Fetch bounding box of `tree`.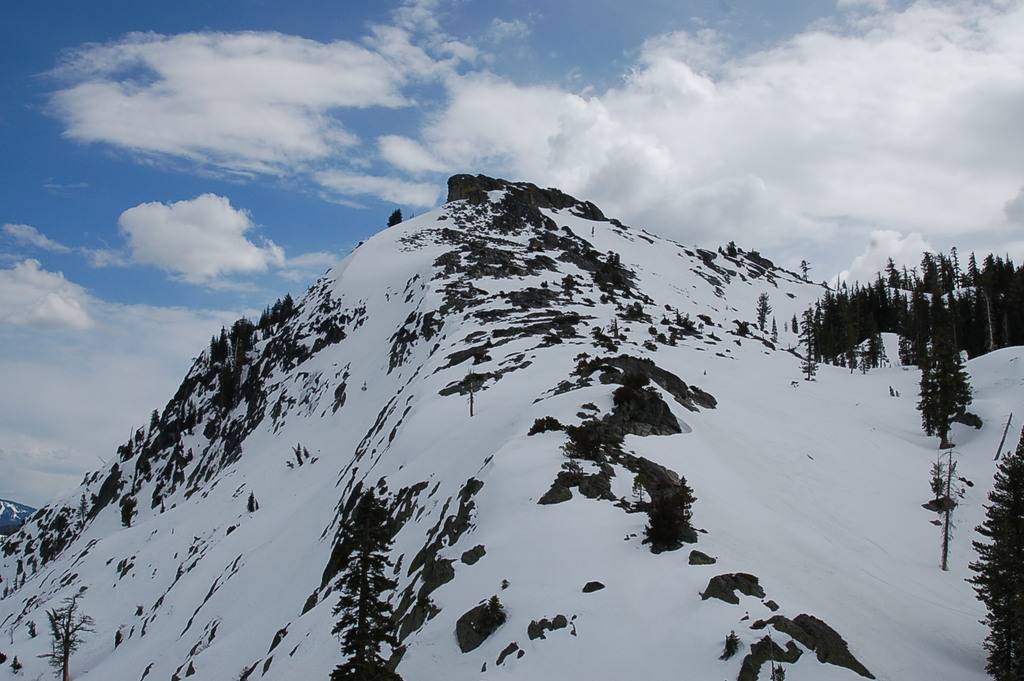
Bbox: {"x1": 389, "y1": 206, "x2": 406, "y2": 228}.
